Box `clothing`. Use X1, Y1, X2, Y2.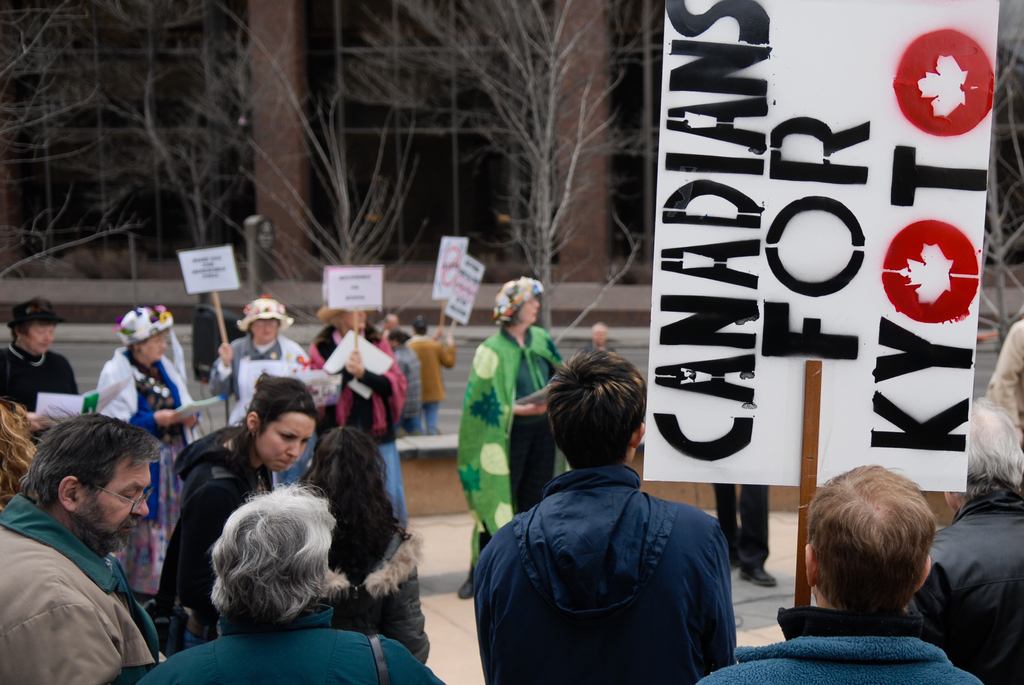
314, 497, 429, 663.
